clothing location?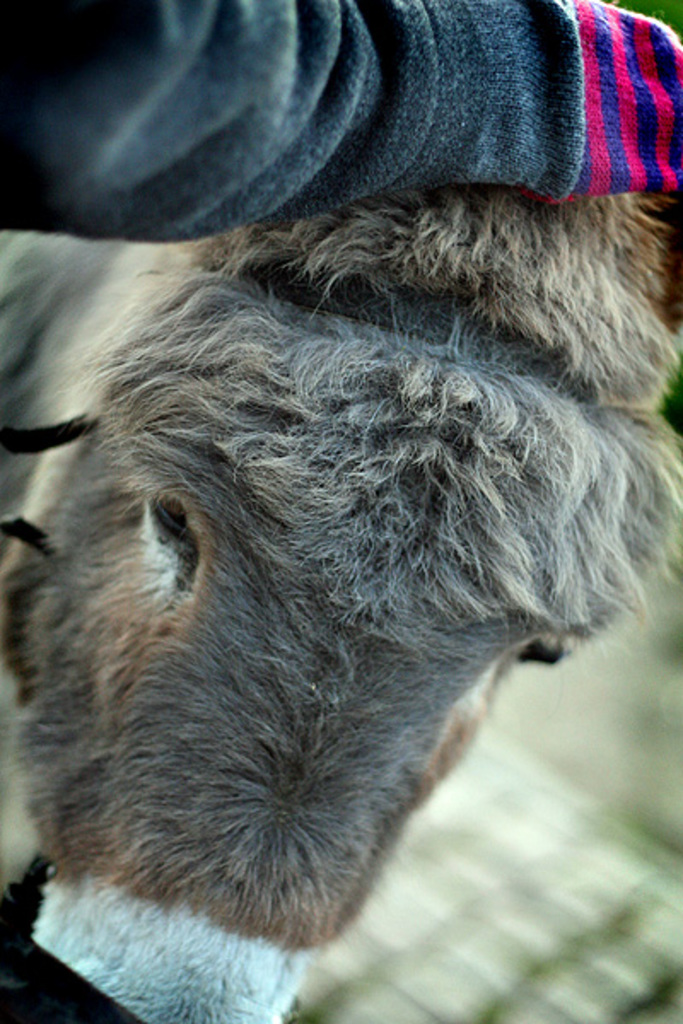
(0,0,681,236)
